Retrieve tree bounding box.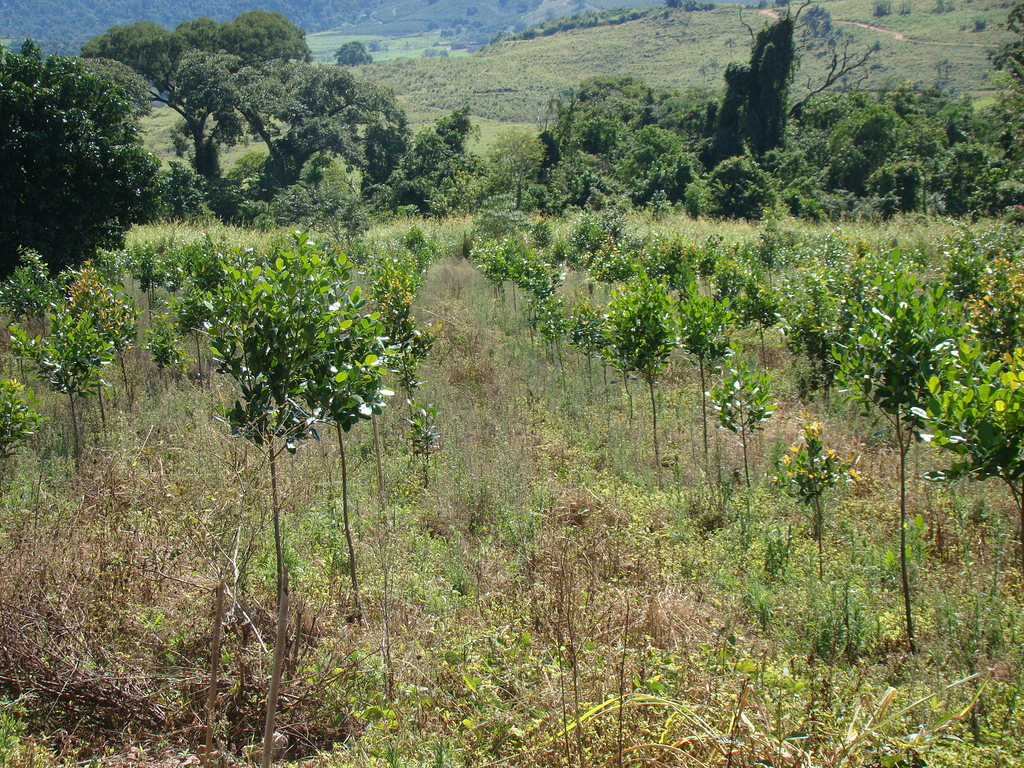
Bounding box: {"left": 175, "top": 58, "right": 411, "bottom": 193}.
